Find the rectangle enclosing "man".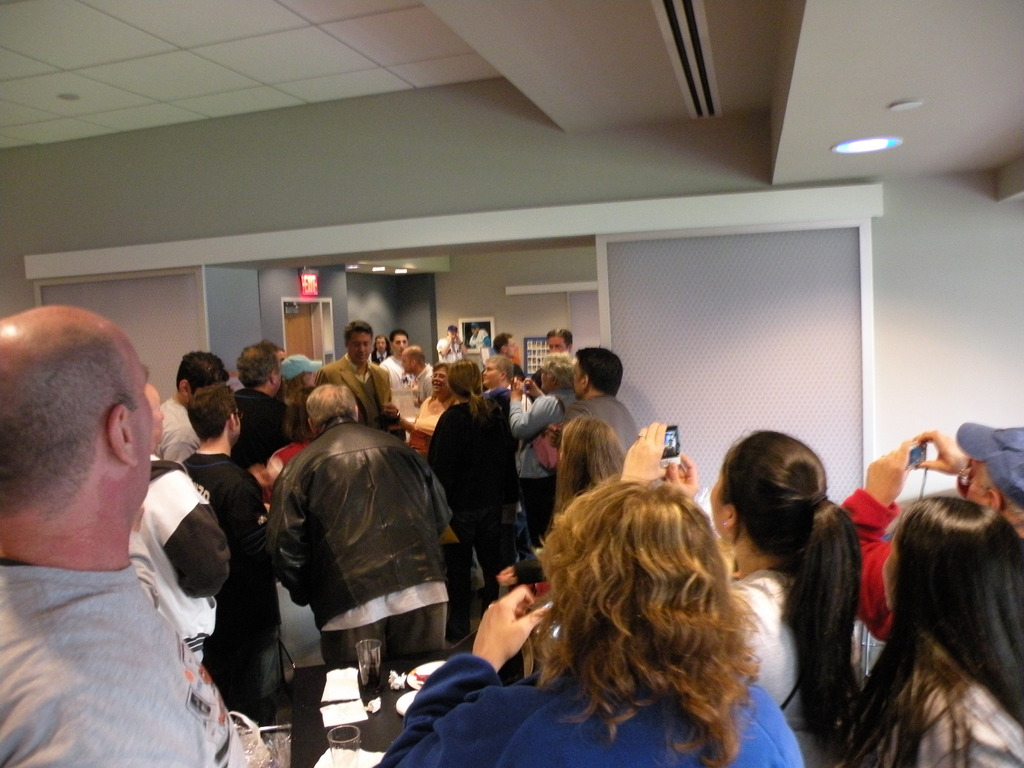
x1=0, y1=300, x2=257, y2=767.
